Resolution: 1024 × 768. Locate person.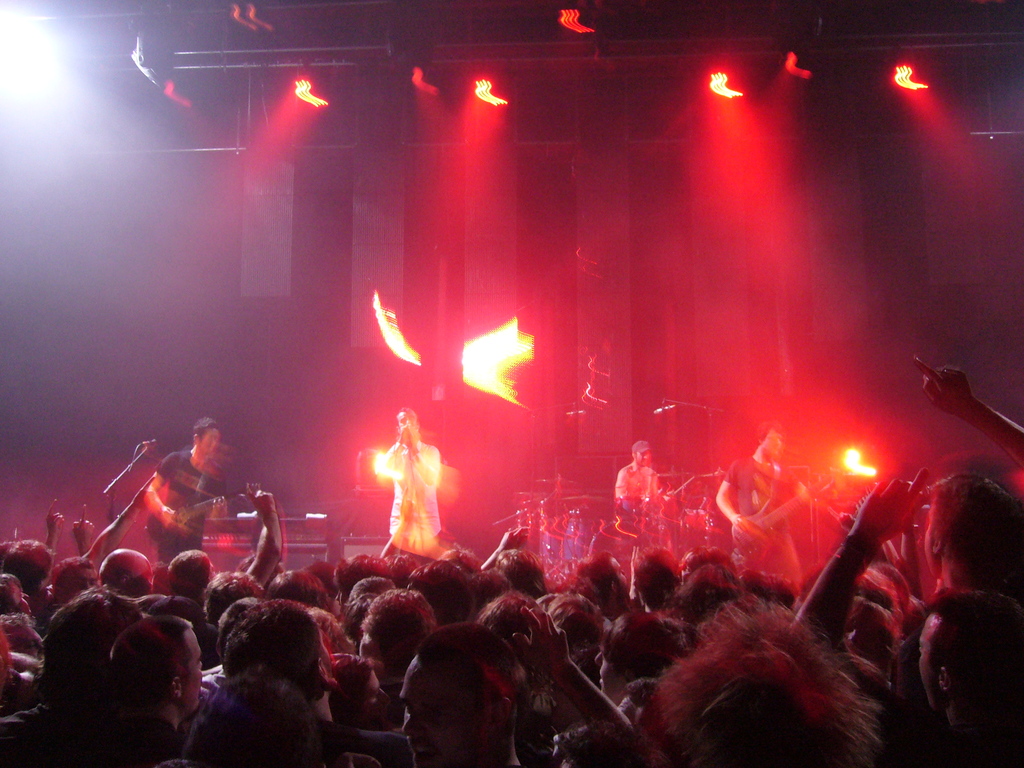
<box>614,440,668,559</box>.
